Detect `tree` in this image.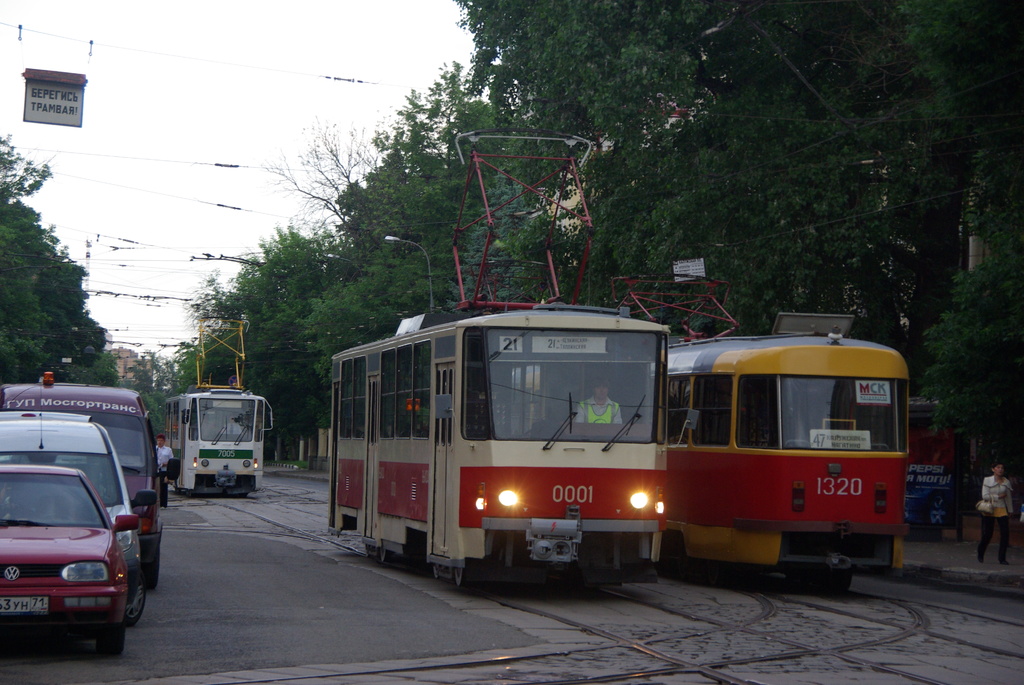
Detection: {"left": 578, "top": 6, "right": 898, "bottom": 323}.
